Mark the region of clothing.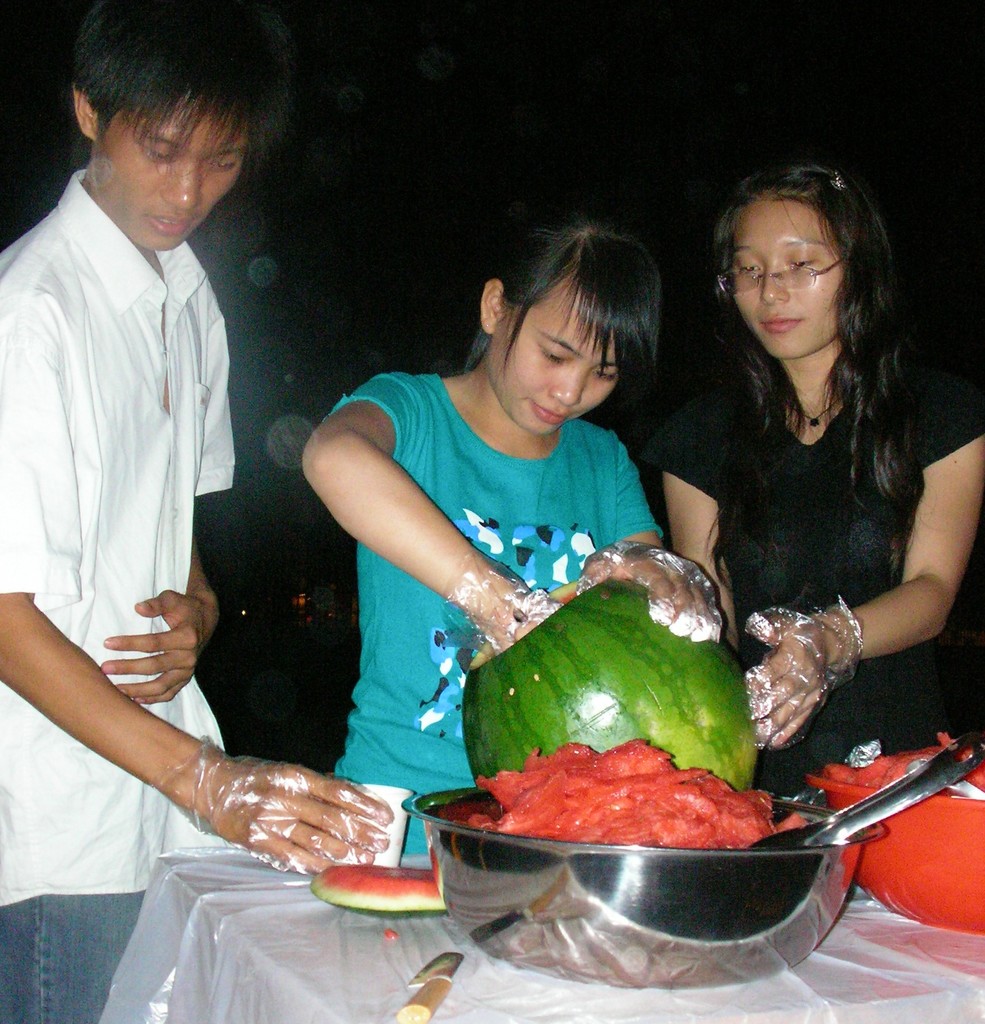
Region: bbox=[334, 373, 669, 852].
